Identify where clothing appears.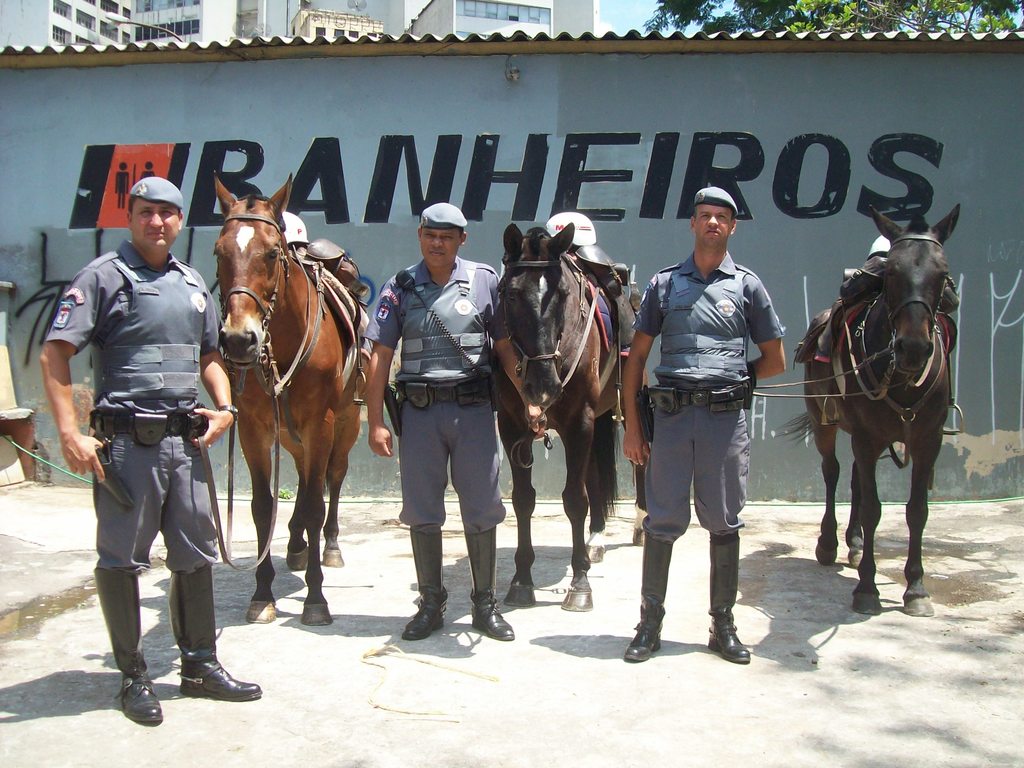
Appears at x1=370 y1=192 x2=502 y2=615.
